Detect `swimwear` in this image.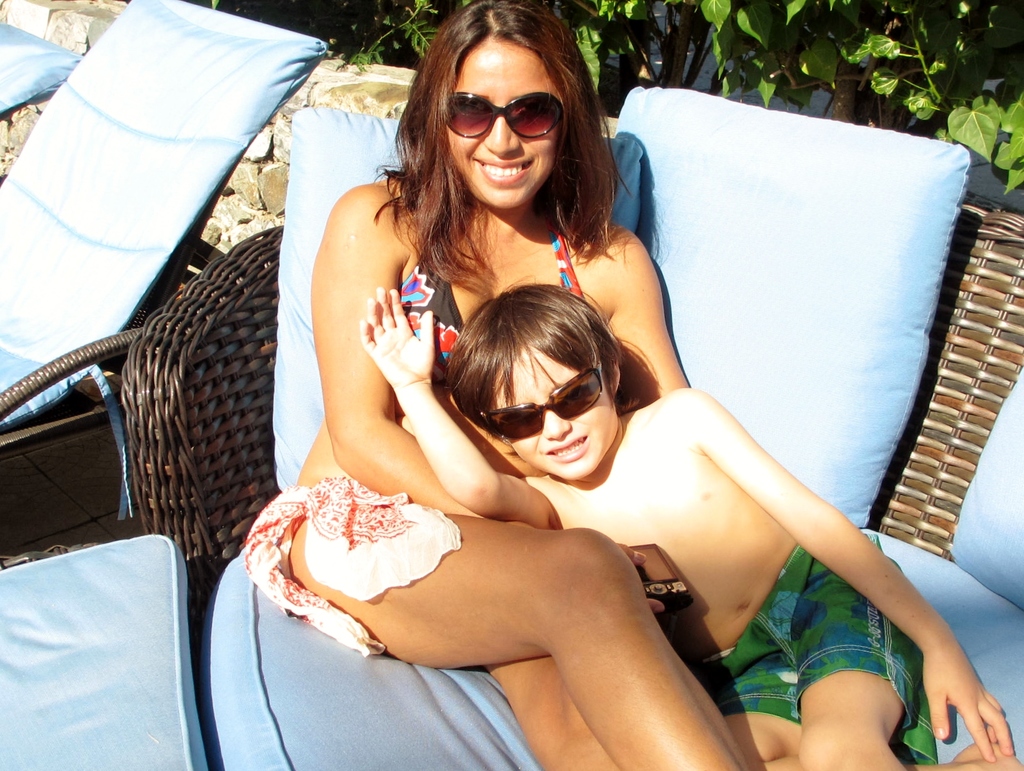
Detection: detection(398, 205, 588, 395).
